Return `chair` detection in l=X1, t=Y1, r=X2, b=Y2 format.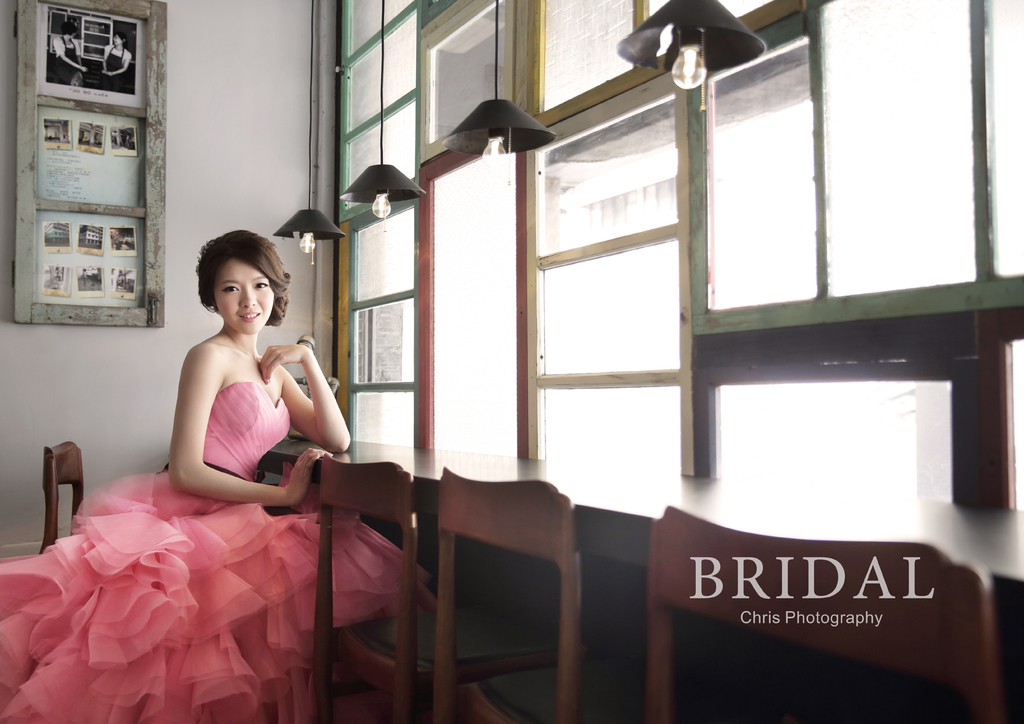
l=40, t=438, r=85, b=552.
